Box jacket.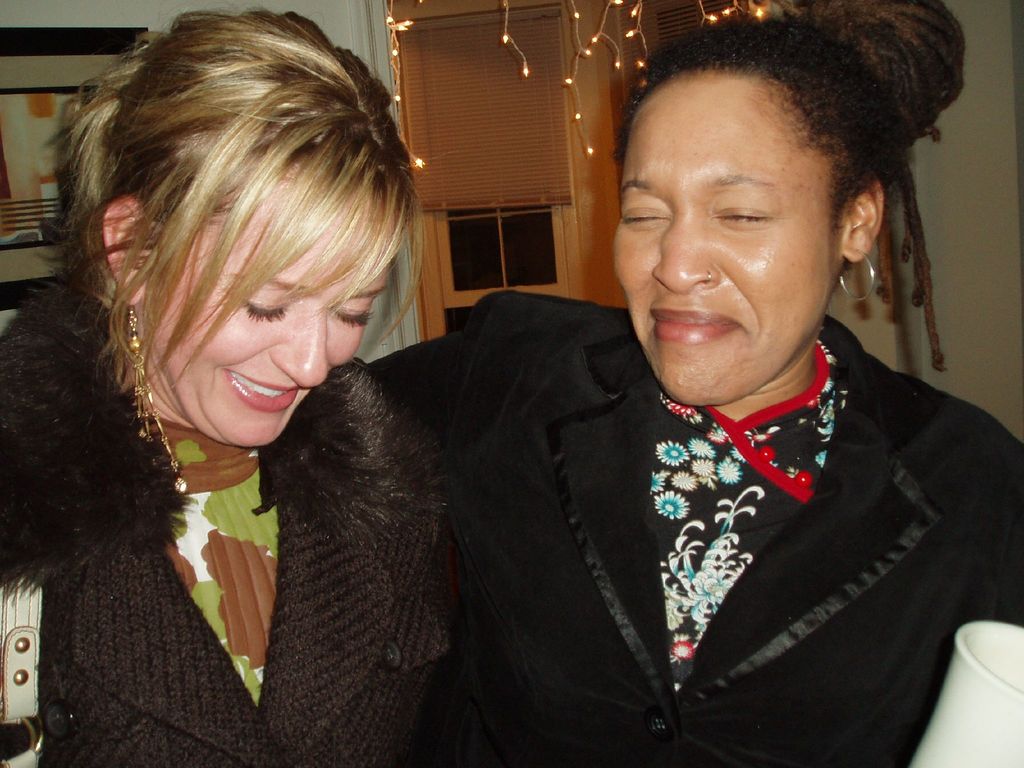
locate(0, 281, 452, 767).
